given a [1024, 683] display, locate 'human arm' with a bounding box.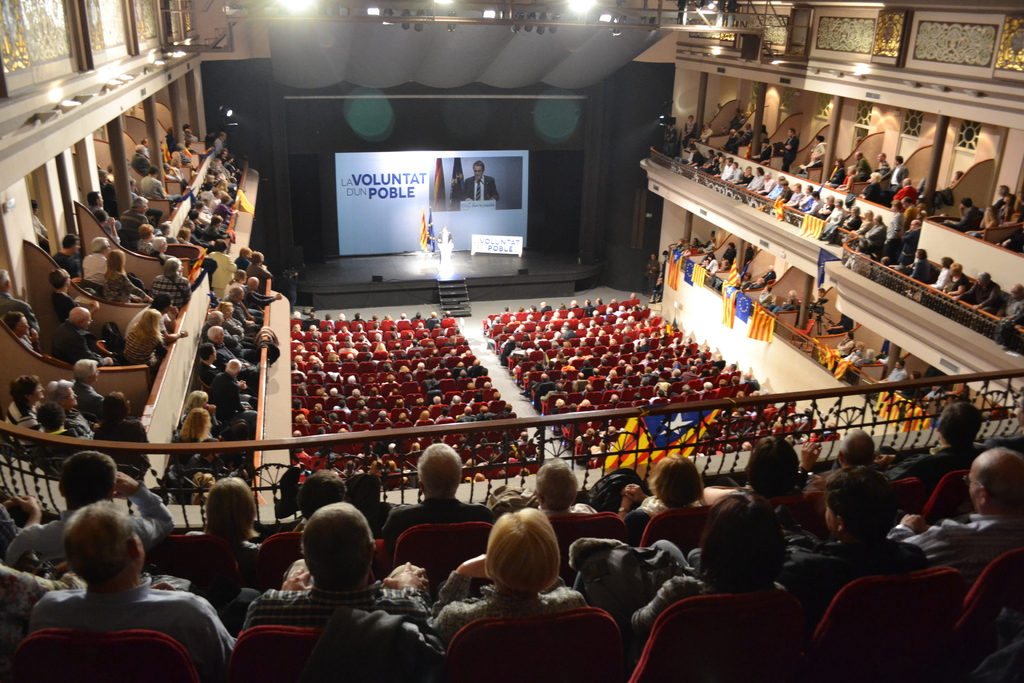
Located: 904,259,915,270.
